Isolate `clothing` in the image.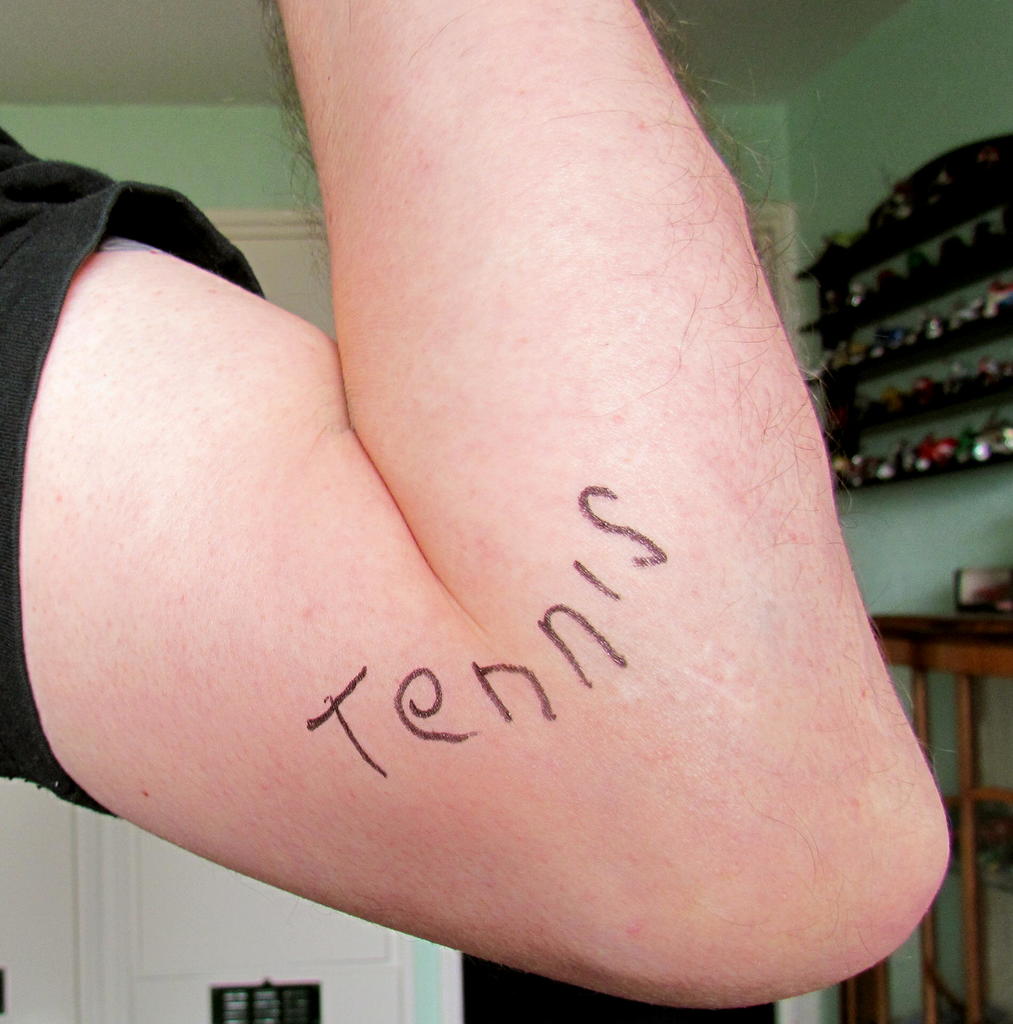
Isolated region: 0, 127, 259, 816.
